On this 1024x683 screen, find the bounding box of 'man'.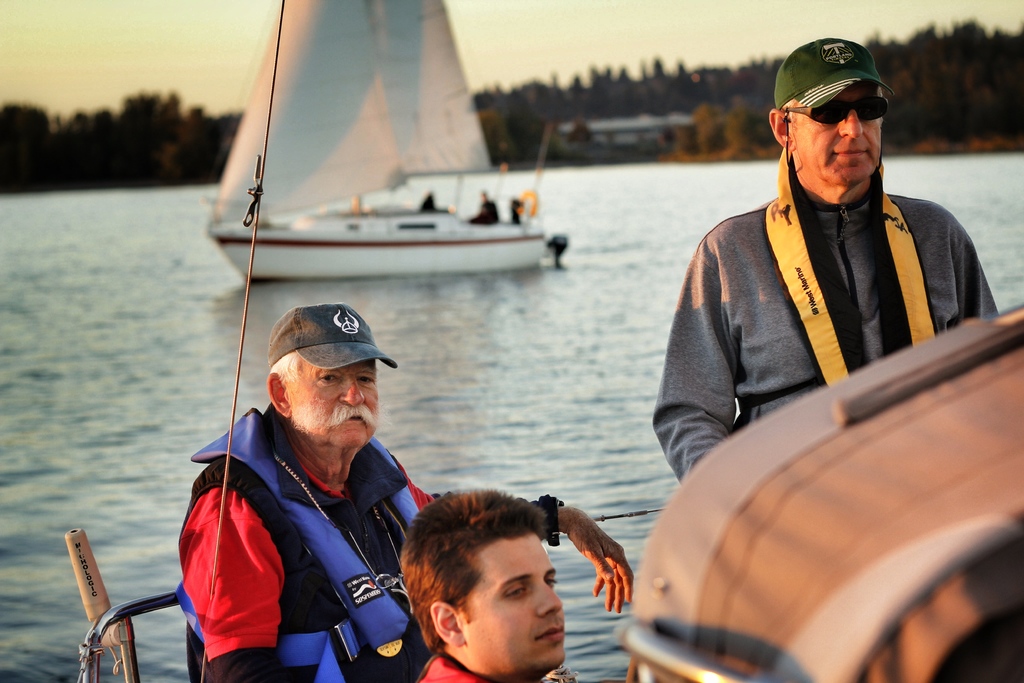
Bounding box: <bbox>173, 298, 636, 682</bbox>.
